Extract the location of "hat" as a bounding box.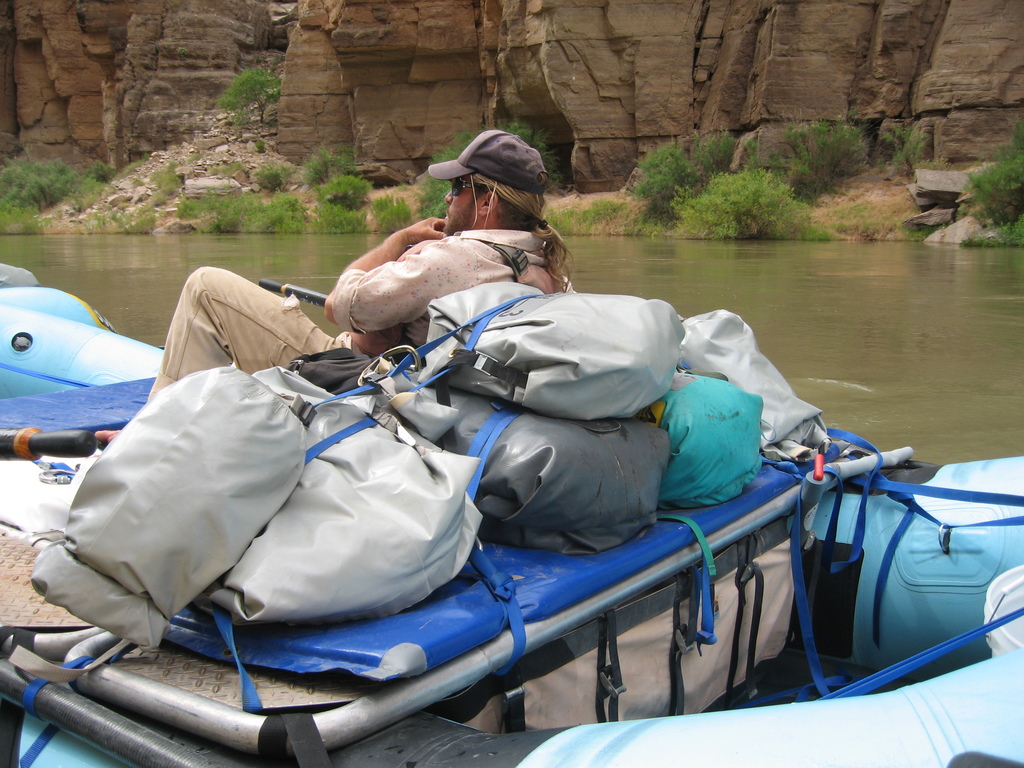
<bbox>430, 127, 552, 198</bbox>.
